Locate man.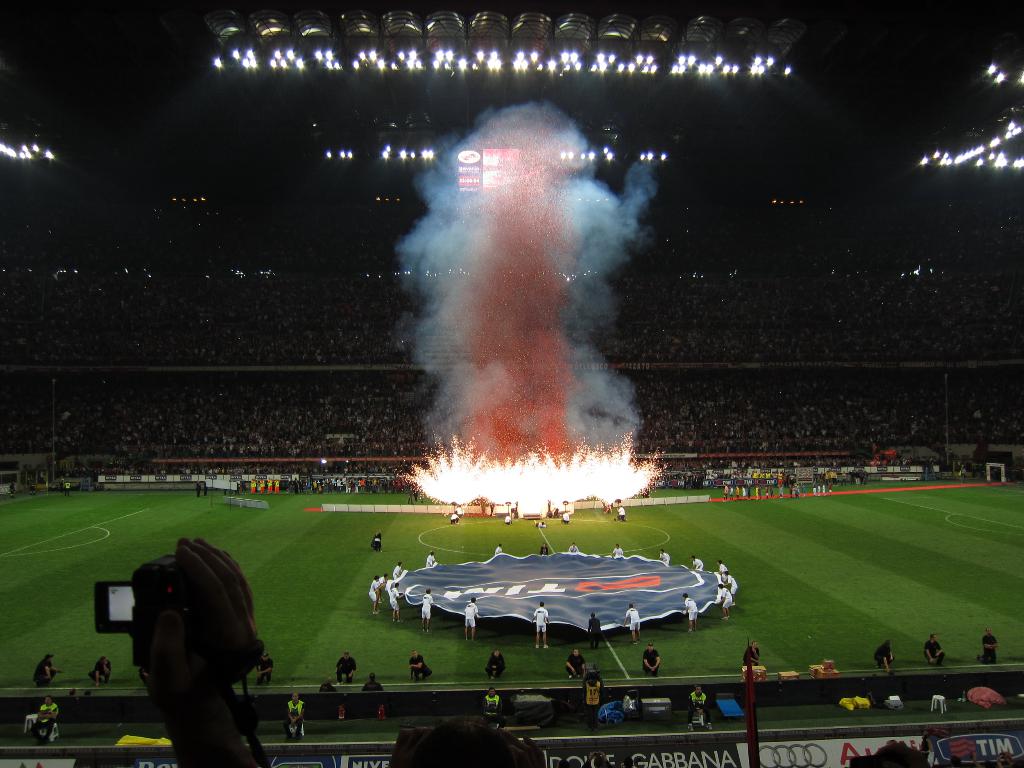
Bounding box: [564,646,589,679].
